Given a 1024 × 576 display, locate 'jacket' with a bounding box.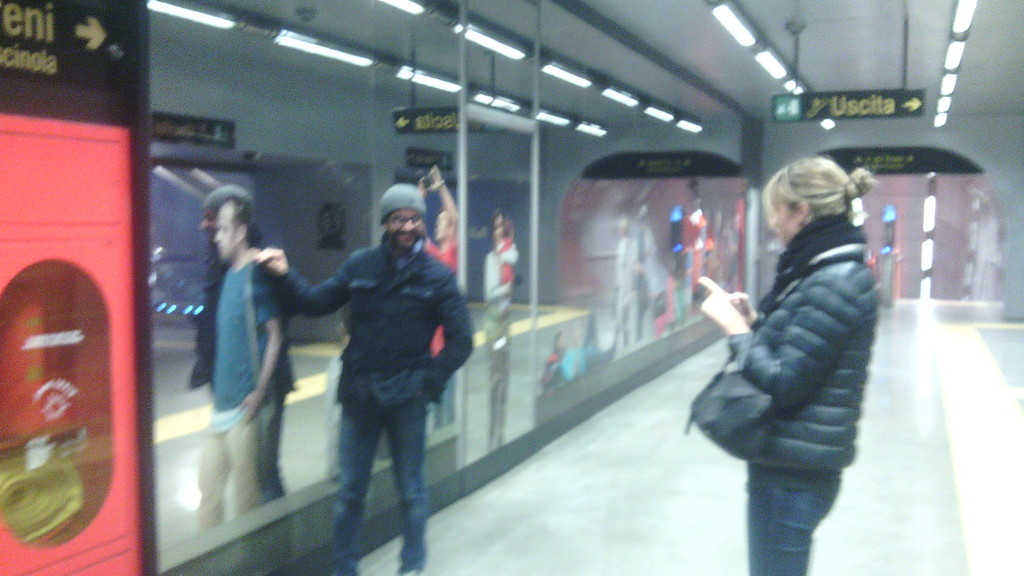
Located: bbox=(687, 188, 896, 496).
